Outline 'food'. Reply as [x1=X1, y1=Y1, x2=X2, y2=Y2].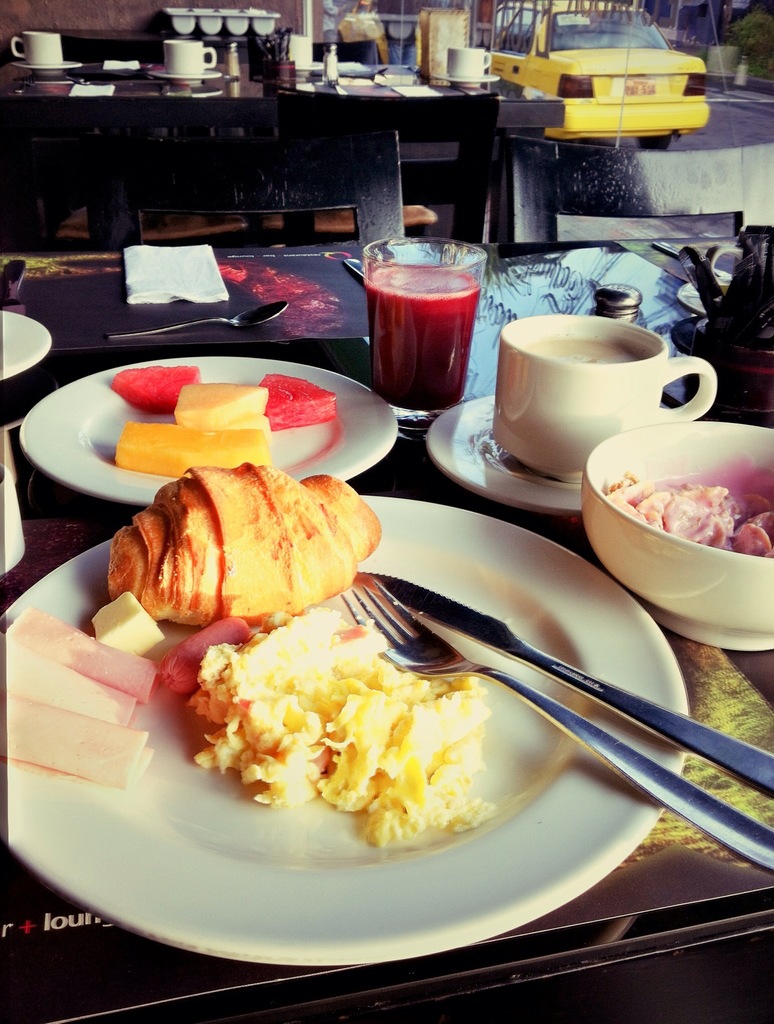
[x1=91, y1=608, x2=168, y2=675].
